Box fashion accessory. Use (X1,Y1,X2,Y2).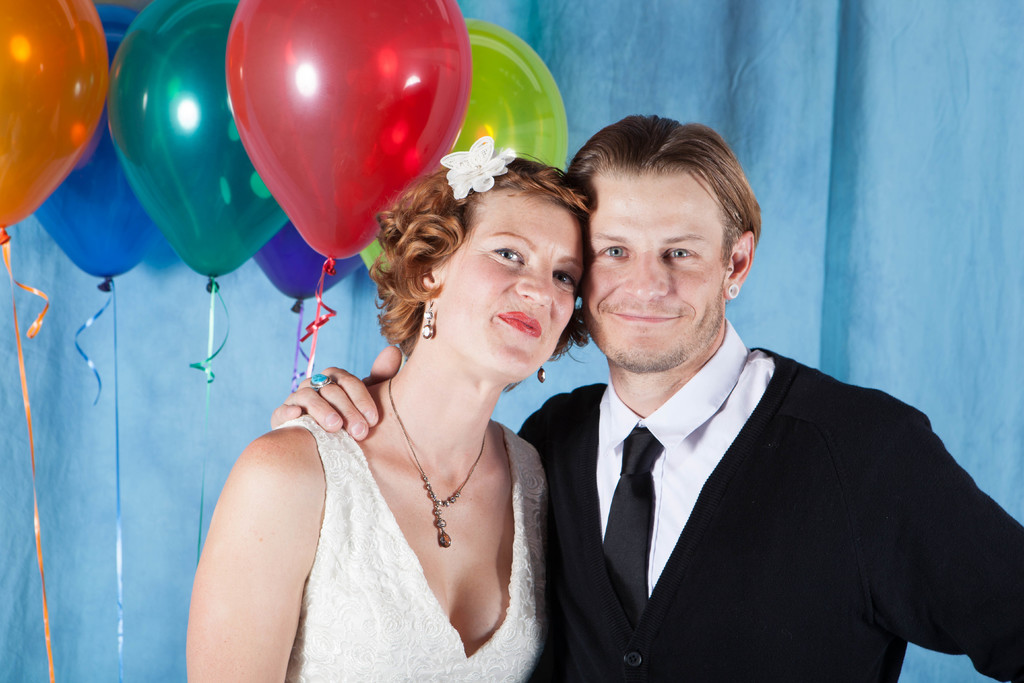
(537,367,546,384).
